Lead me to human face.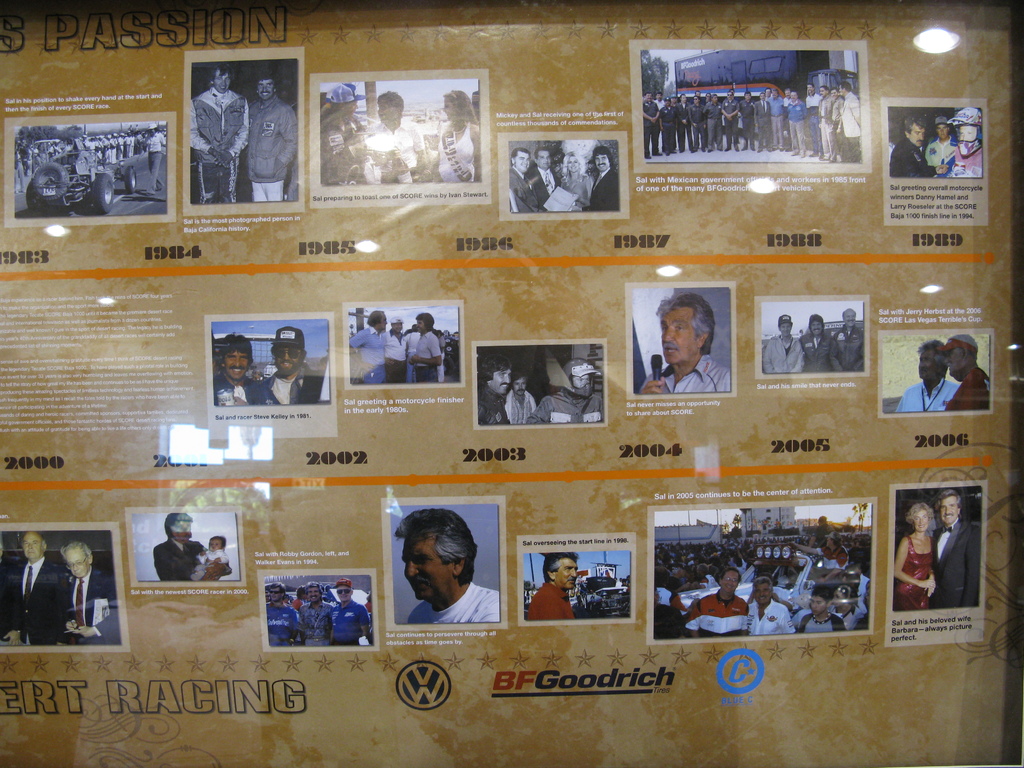
Lead to <region>722, 569, 738, 593</region>.
